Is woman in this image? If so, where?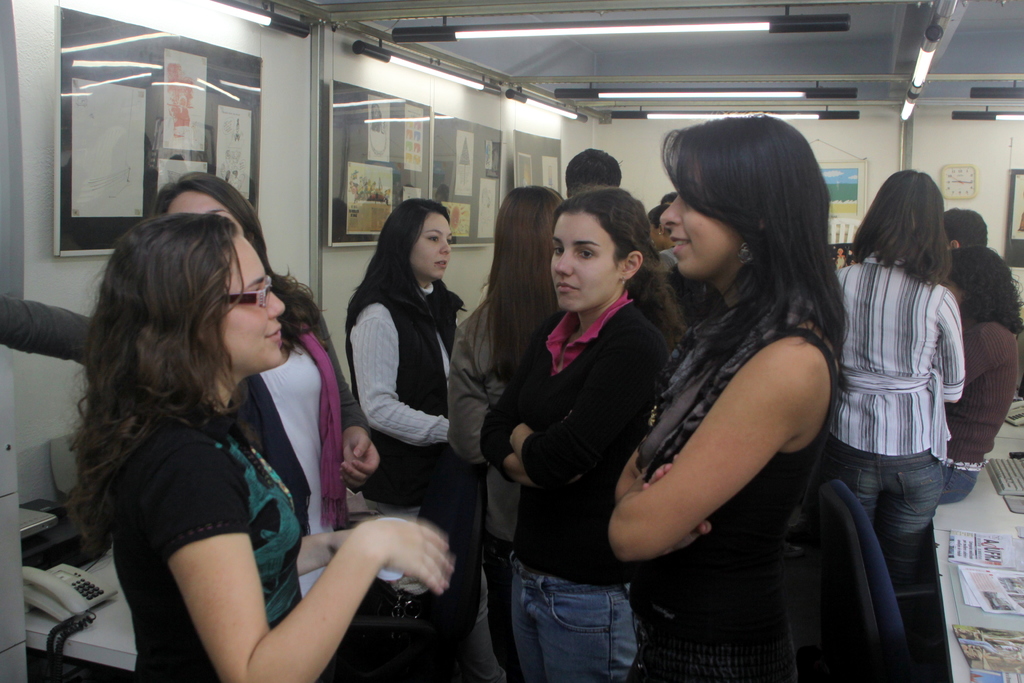
Yes, at <box>932,242,1023,509</box>.
